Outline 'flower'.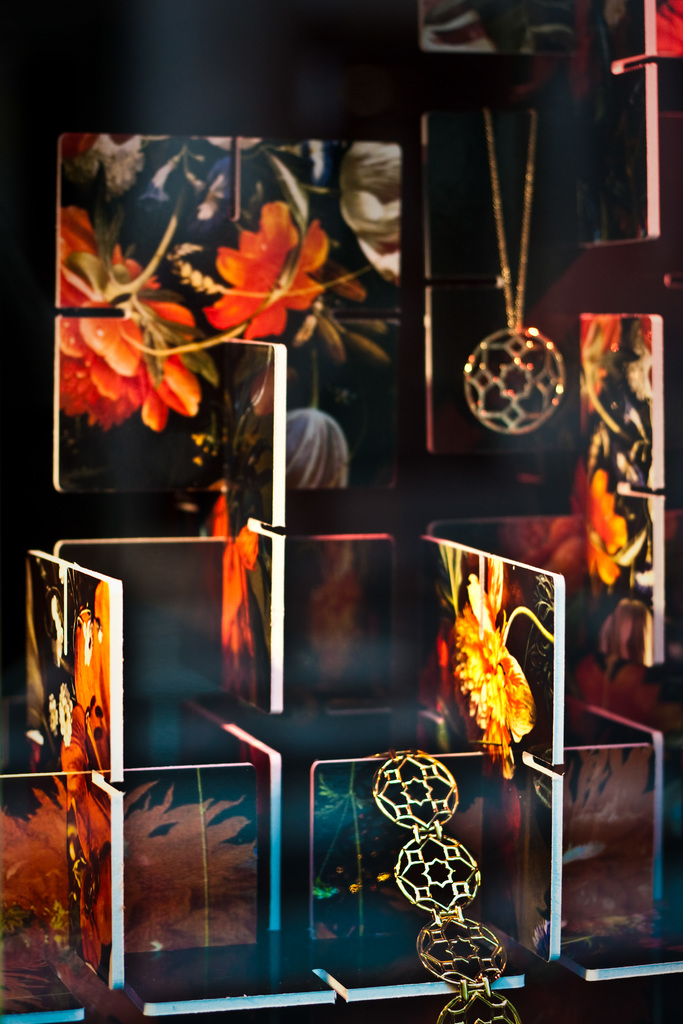
Outline: x1=586 y1=468 x2=633 y2=573.
